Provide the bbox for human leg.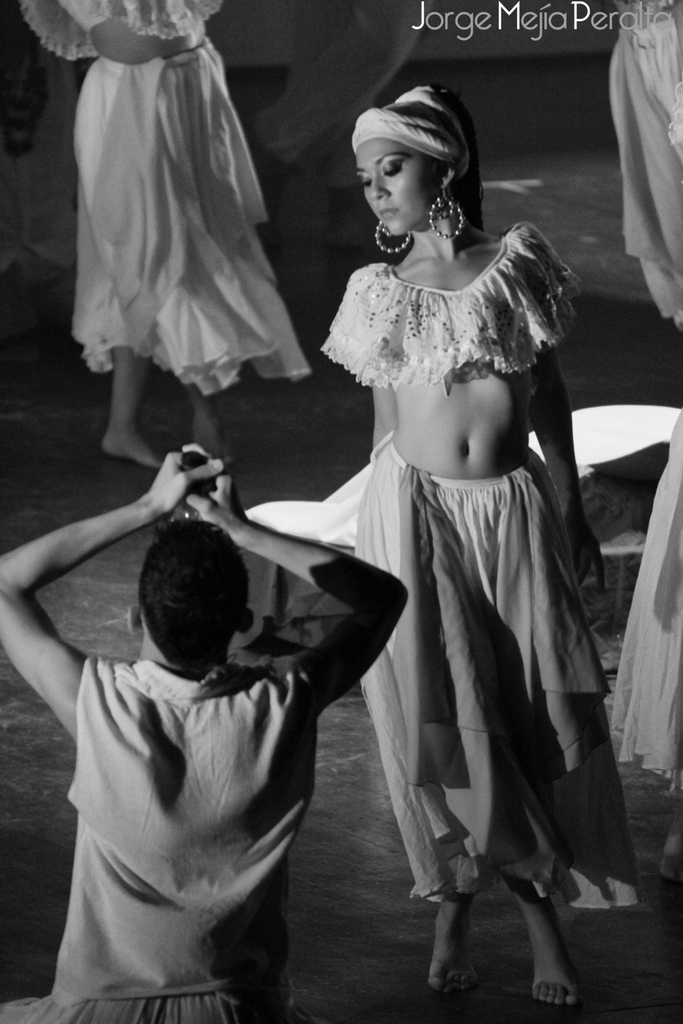
detection(79, 55, 171, 472).
